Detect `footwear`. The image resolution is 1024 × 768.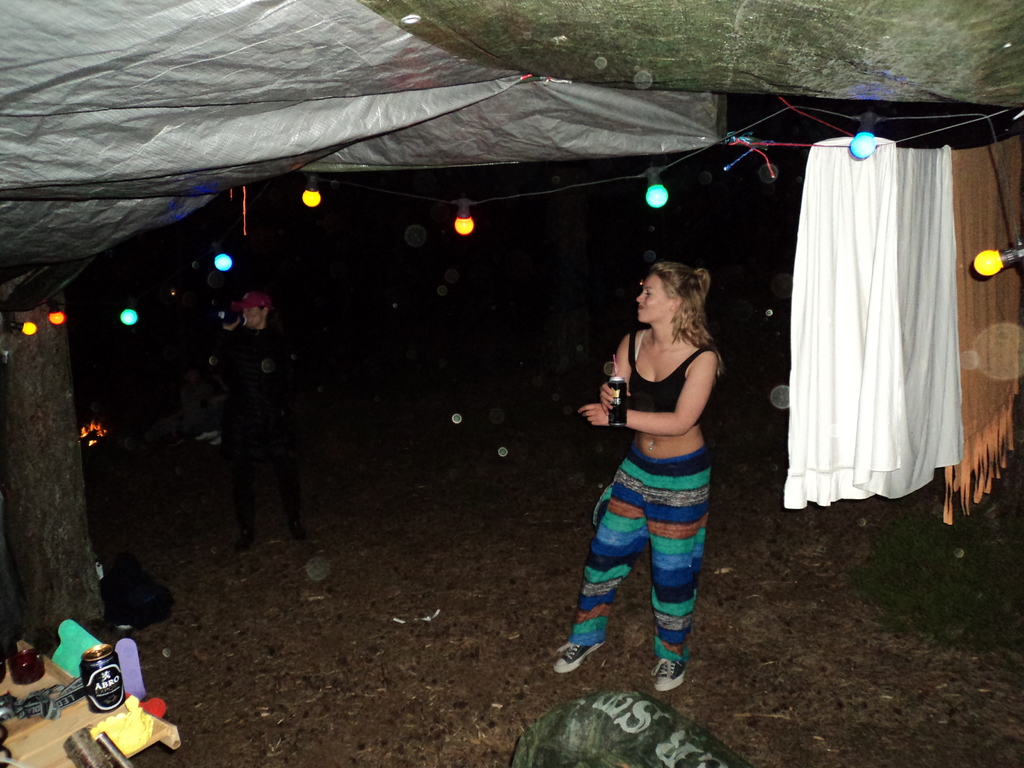
x1=550, y1=640, x2=611, y2=673.
